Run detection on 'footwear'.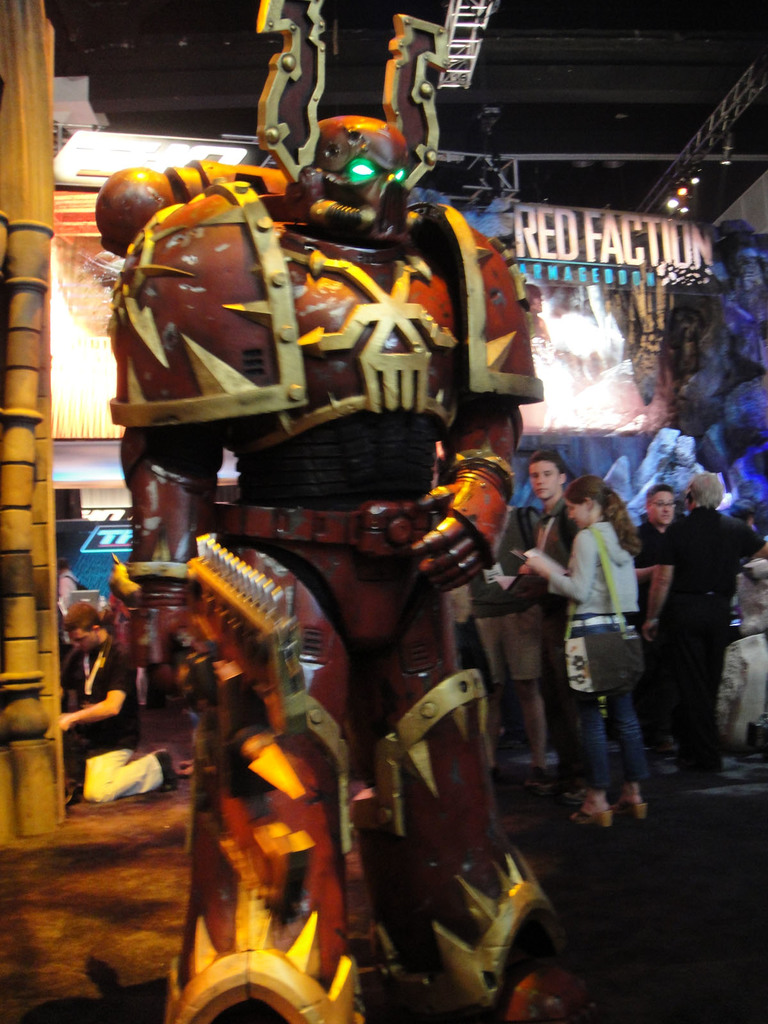
Result: (492,764,531,784).
